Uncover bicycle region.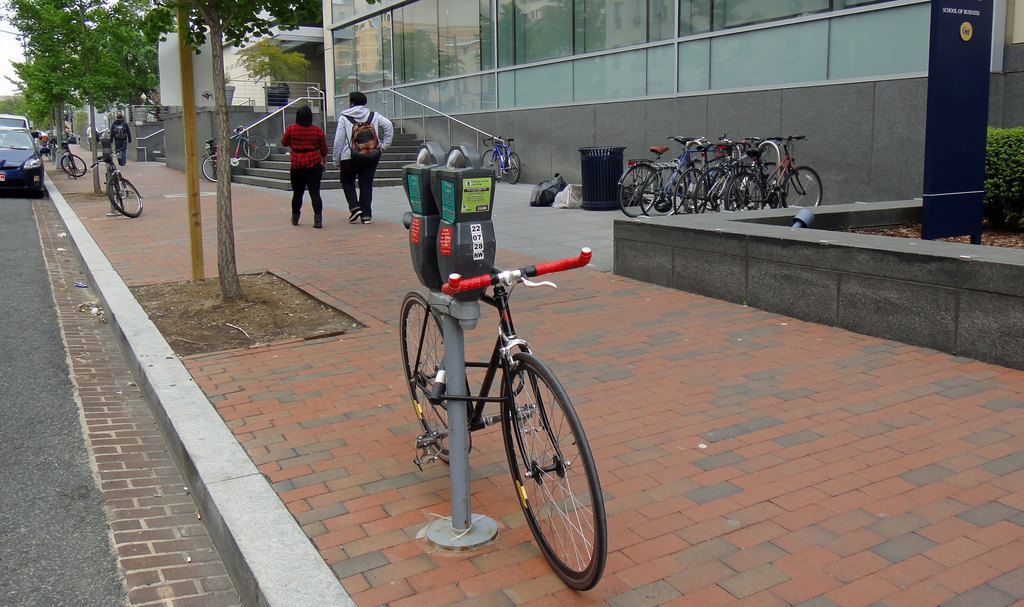
Uncovered: select_region(481, 134, 522, 187).
